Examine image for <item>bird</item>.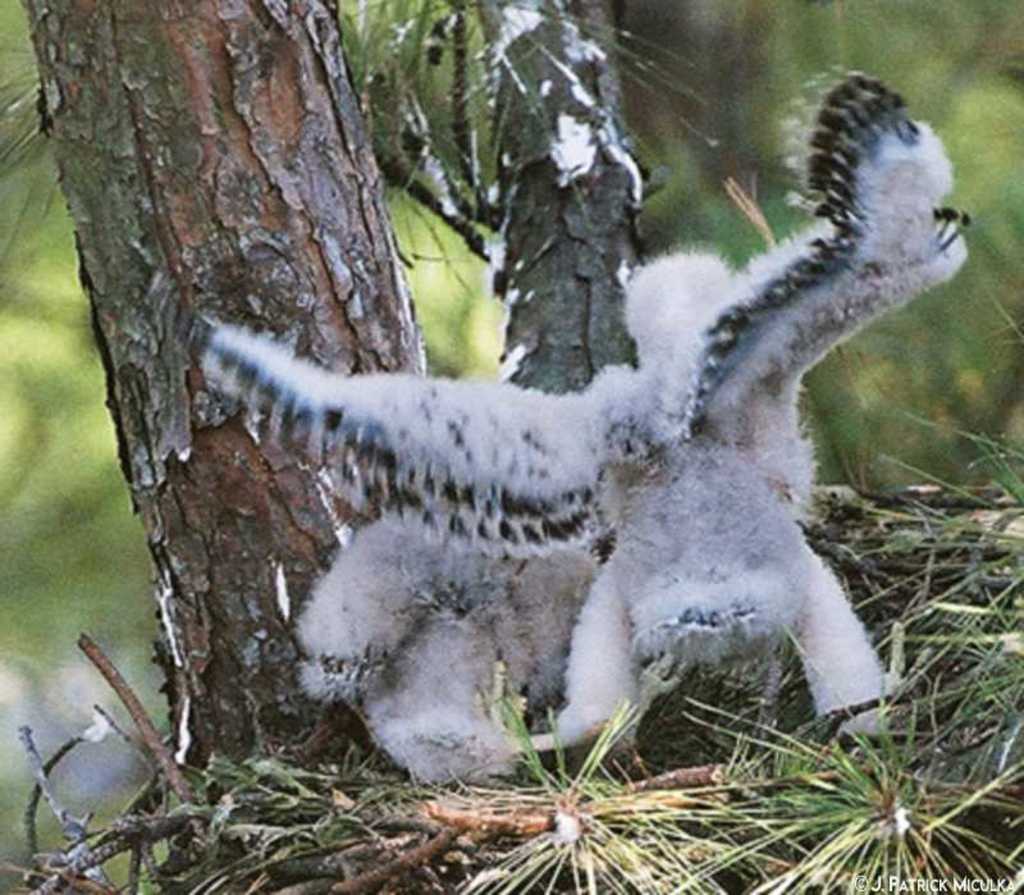
Examination result: (left=206, top=99, right=928, bottom=767).
